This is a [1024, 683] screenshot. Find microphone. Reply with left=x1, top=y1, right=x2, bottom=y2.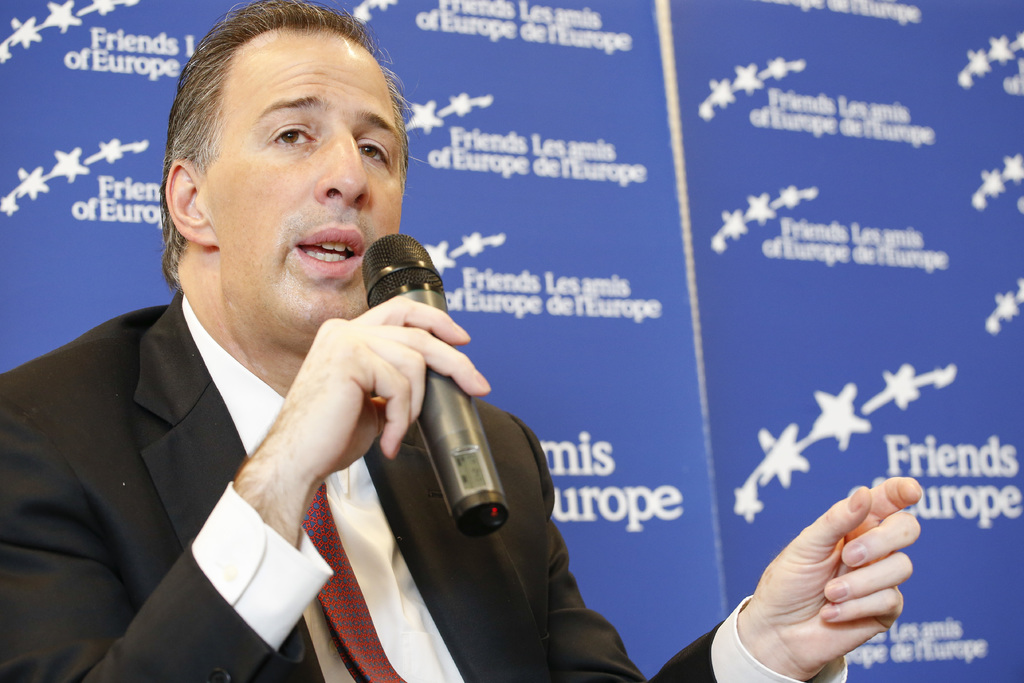
left=362, top=231, right=512, bottom=539.
